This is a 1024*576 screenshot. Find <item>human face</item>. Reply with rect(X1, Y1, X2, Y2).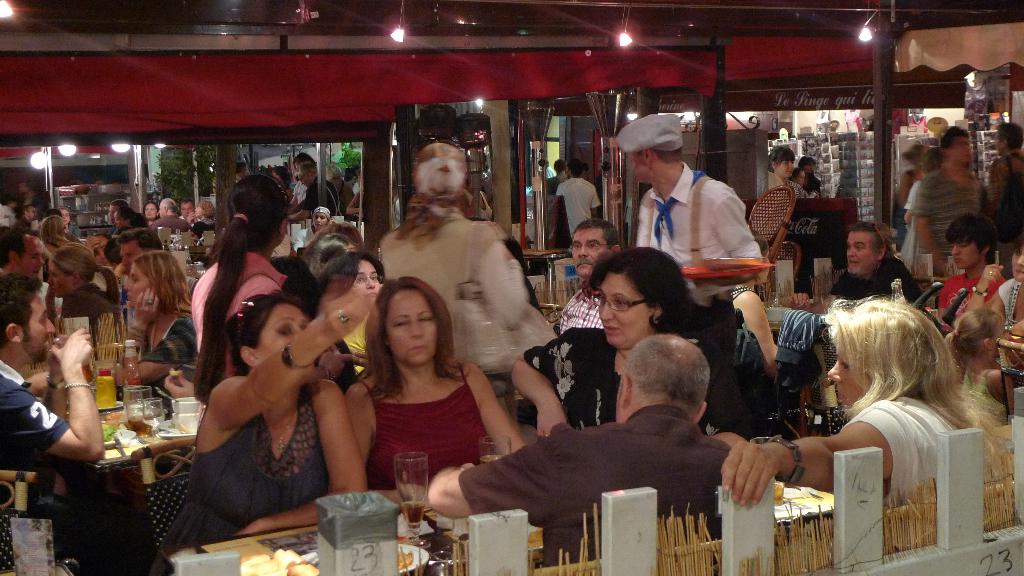
rect(19, 236, 42, 272).
